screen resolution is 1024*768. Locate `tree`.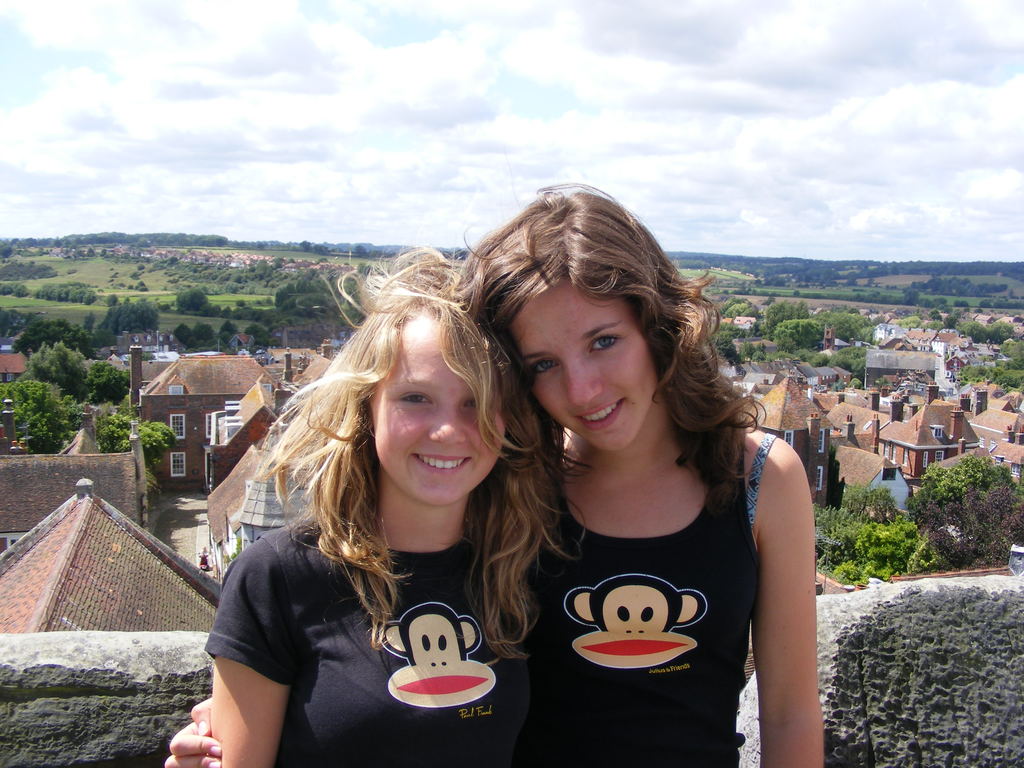
<region>30, 336, 96, 401</region>.
